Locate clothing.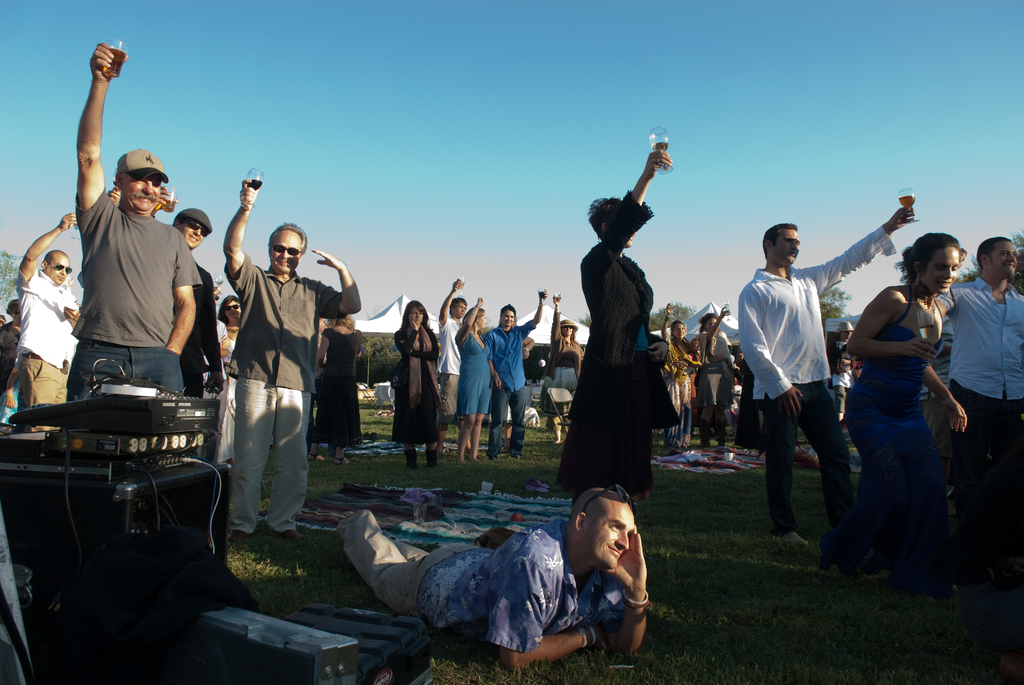
Bounding box: 445,378,458,421.
